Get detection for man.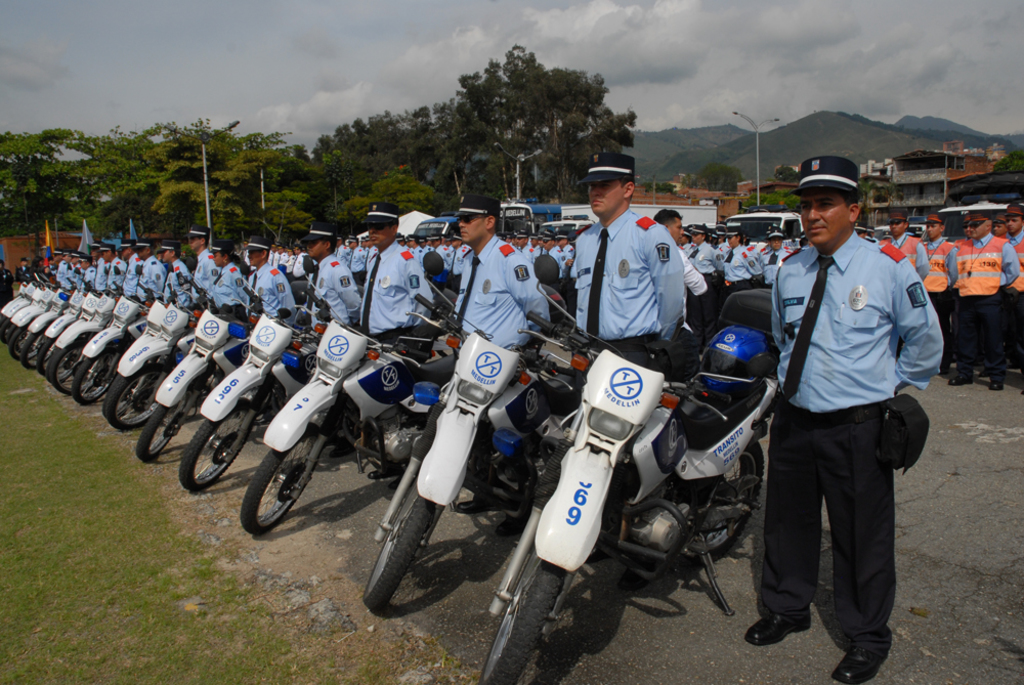
Detection: bbox(68, 247, 84, 290).
